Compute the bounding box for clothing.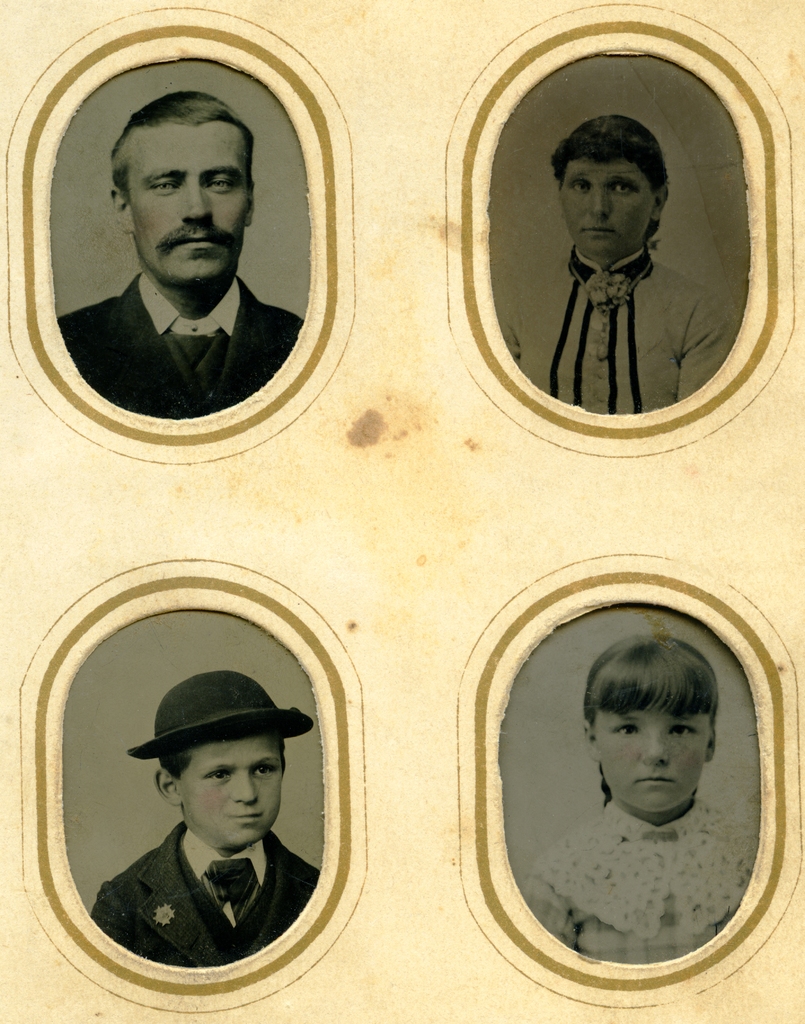
bbox=[502, 237, 735, 412].
